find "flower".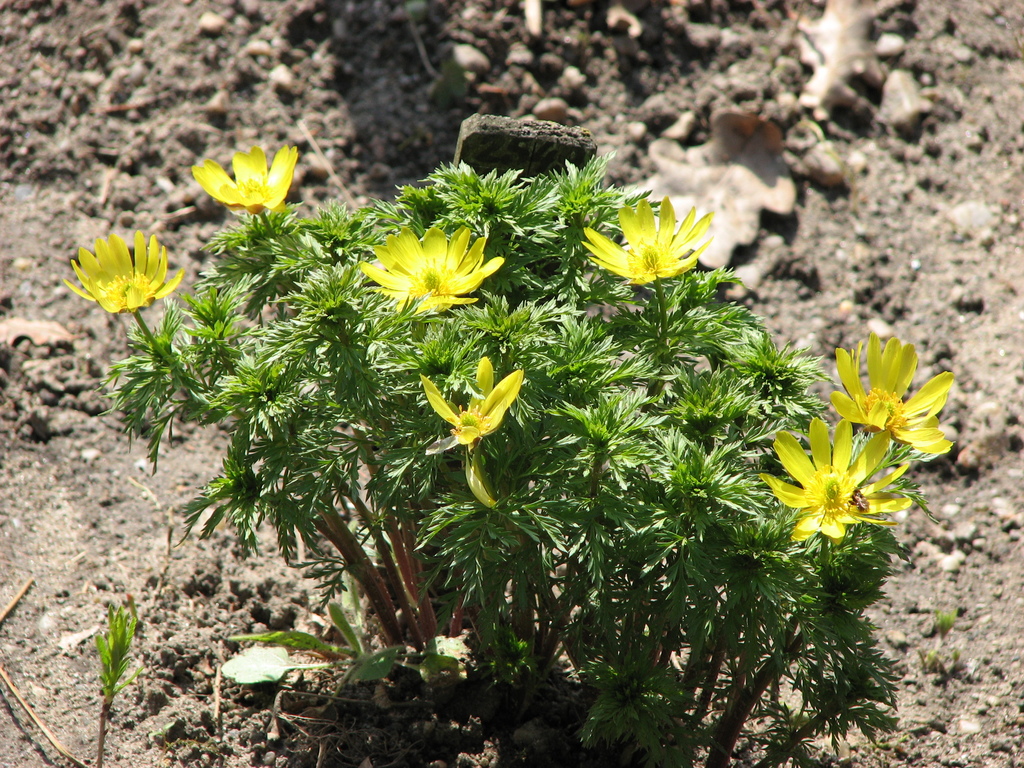
583:191:712:282.
